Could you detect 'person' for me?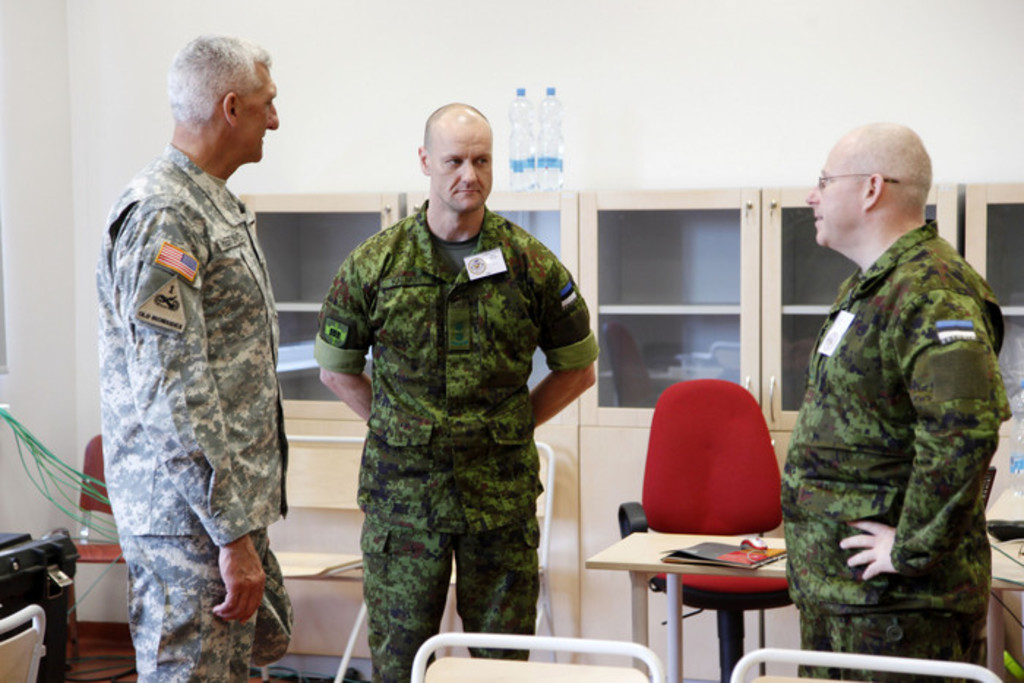
Detection result: 783,127,998,682.
